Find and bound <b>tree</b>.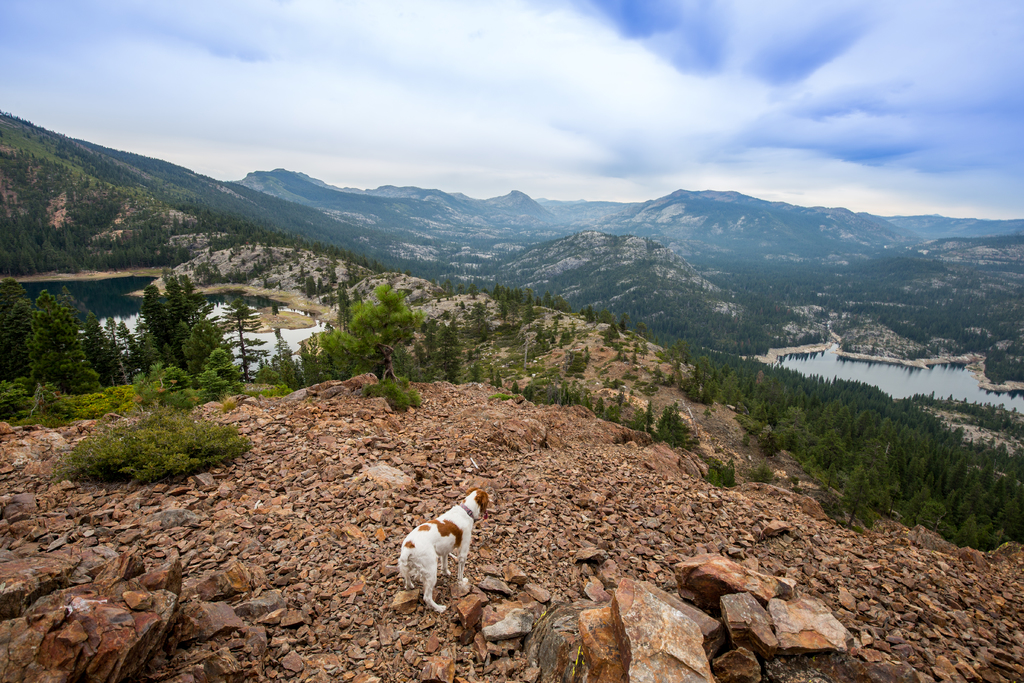
Bound: 342 268 420 383.
